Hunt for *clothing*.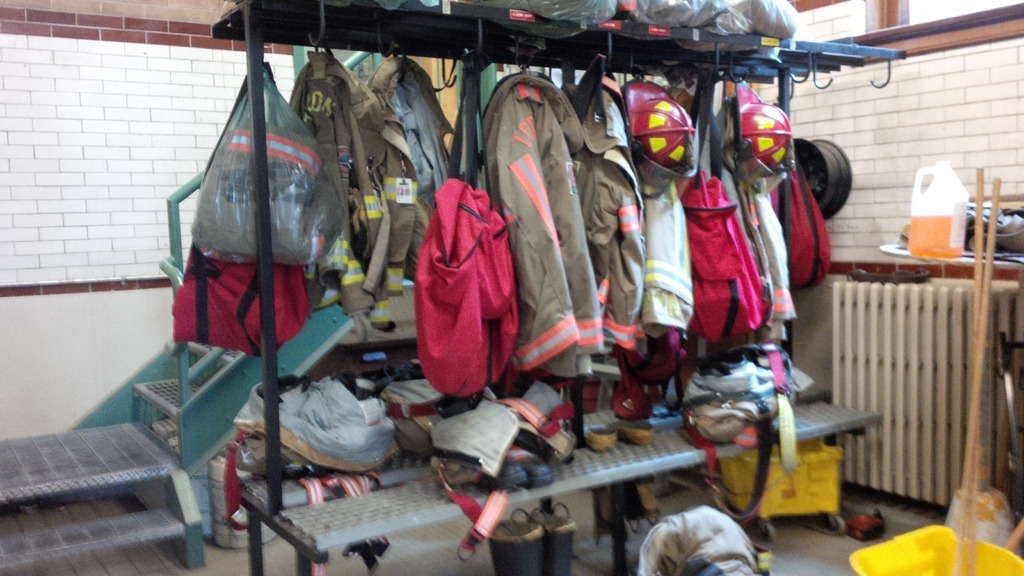
Hunted down at [x1=483, y1=65, x2=604, y2=381].
